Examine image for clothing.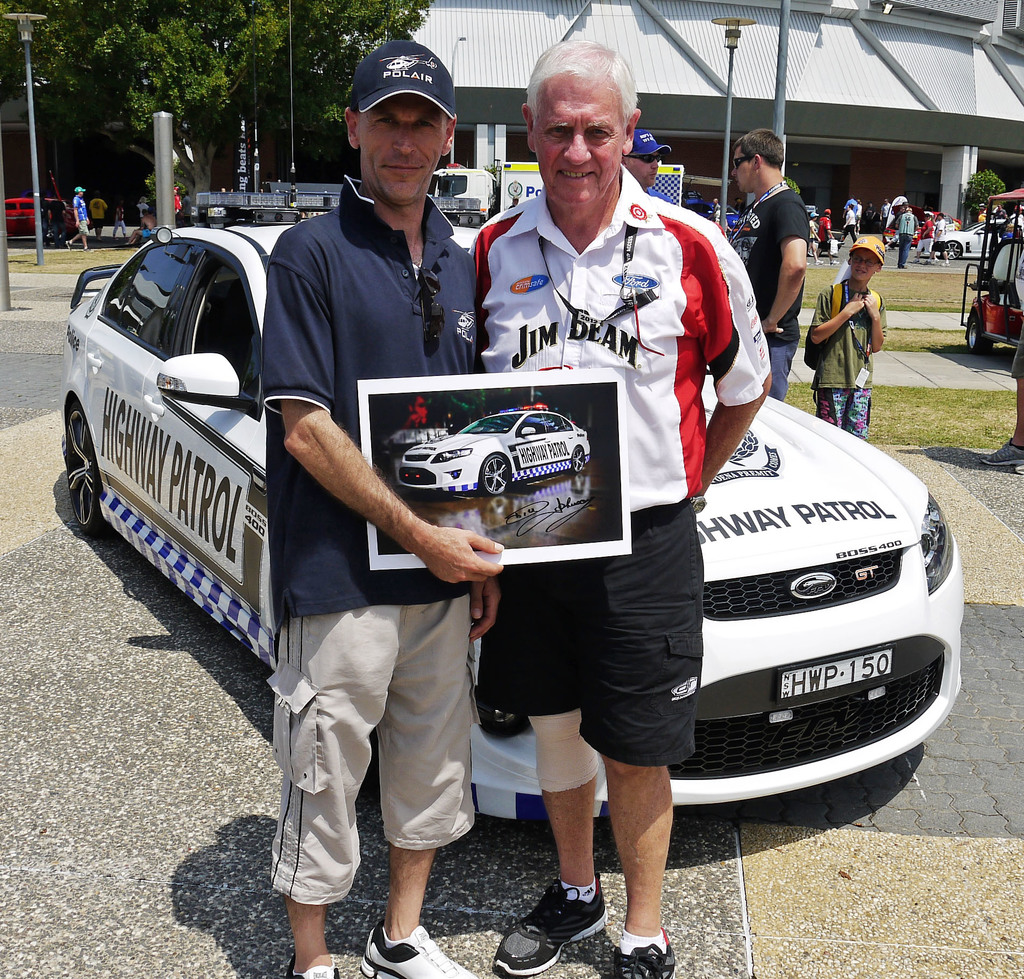
Examination result: Rect(806, 278, 887, 441).
